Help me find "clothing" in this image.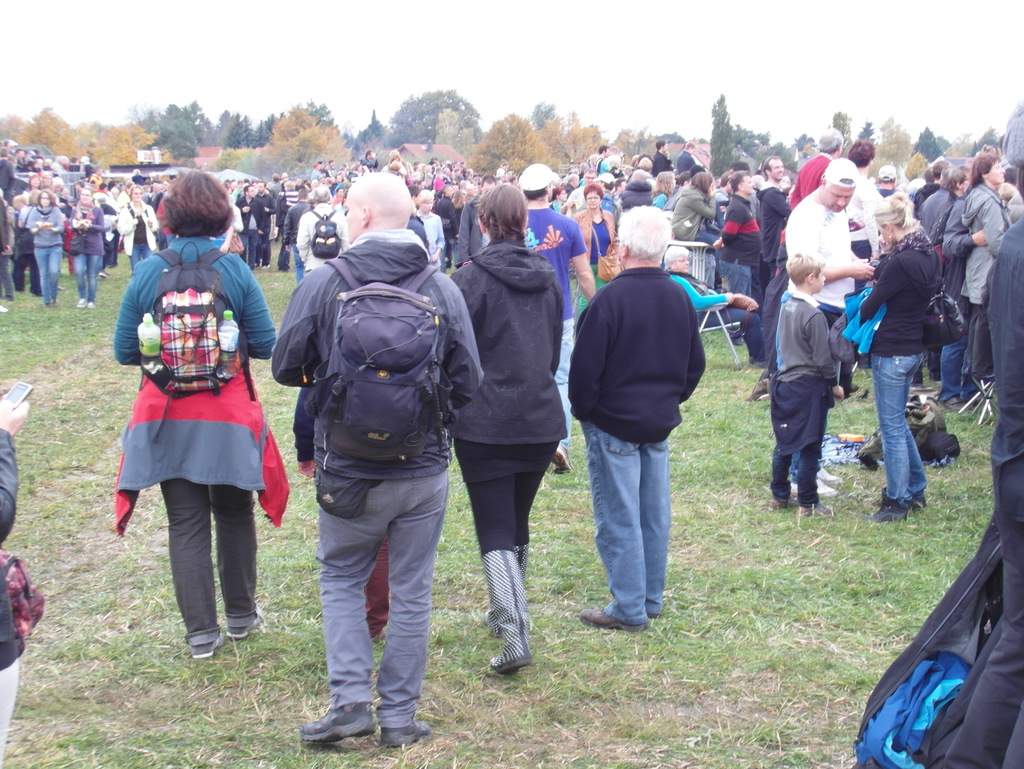
Found it: {"left": 790, "top": 155, "right": 822, "bottom": 209}.
